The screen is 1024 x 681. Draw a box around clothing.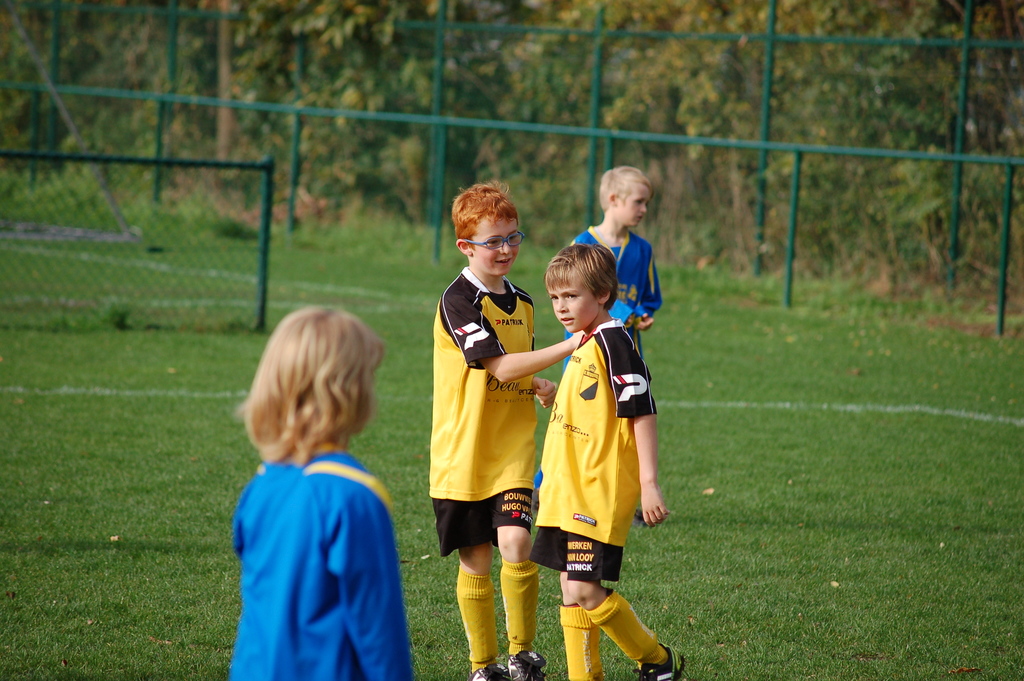
l=556, t=225, r=661, b=361.
